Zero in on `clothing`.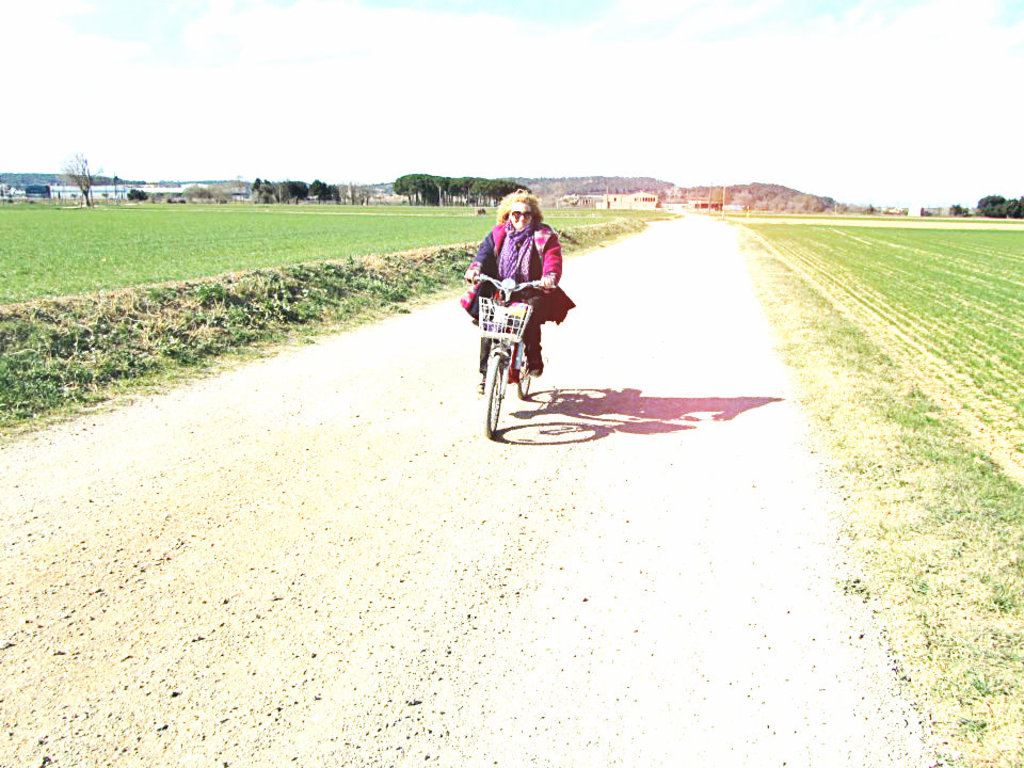
Zeroed in: x1=473 y1=196 x2=563 y2=336.
